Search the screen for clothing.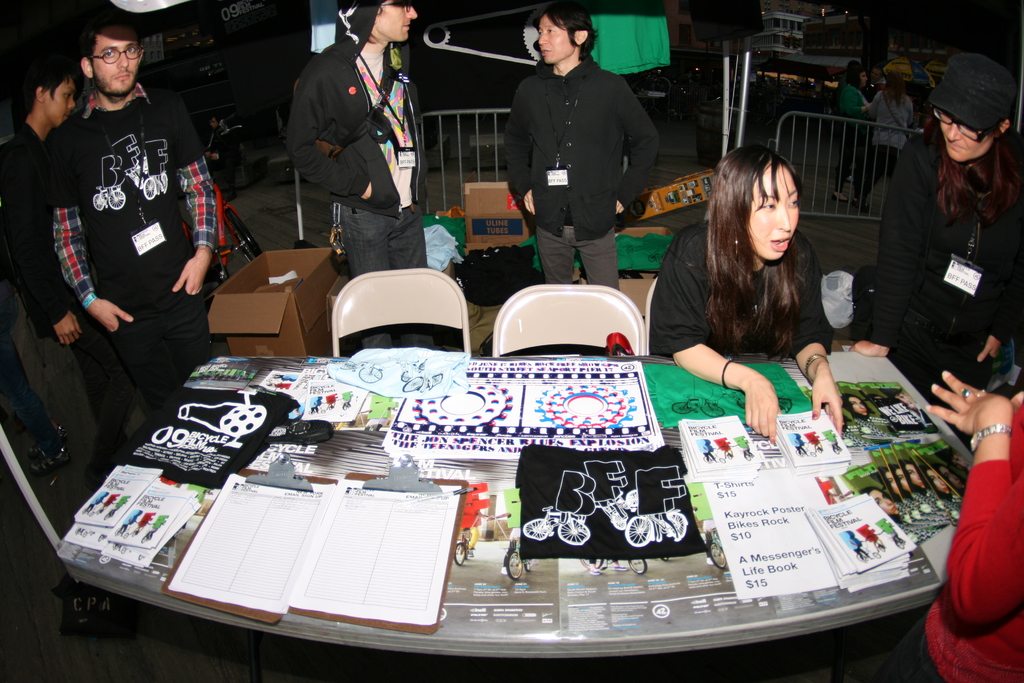
Found at crop(865, 89, 911, 201).
